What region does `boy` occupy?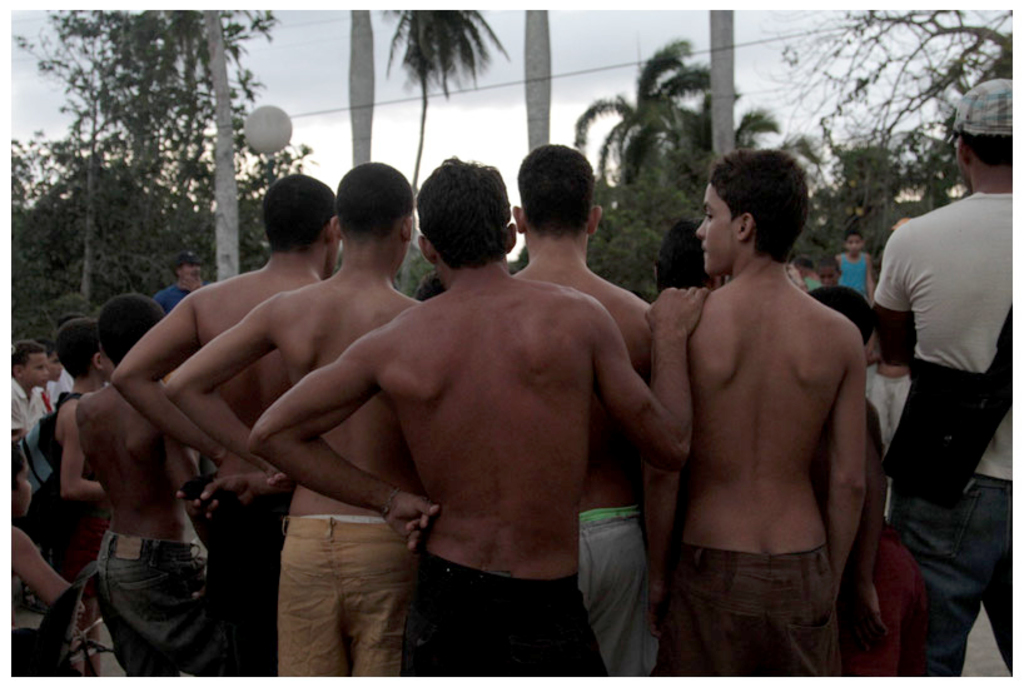
region(73, 292, 247, 678).
